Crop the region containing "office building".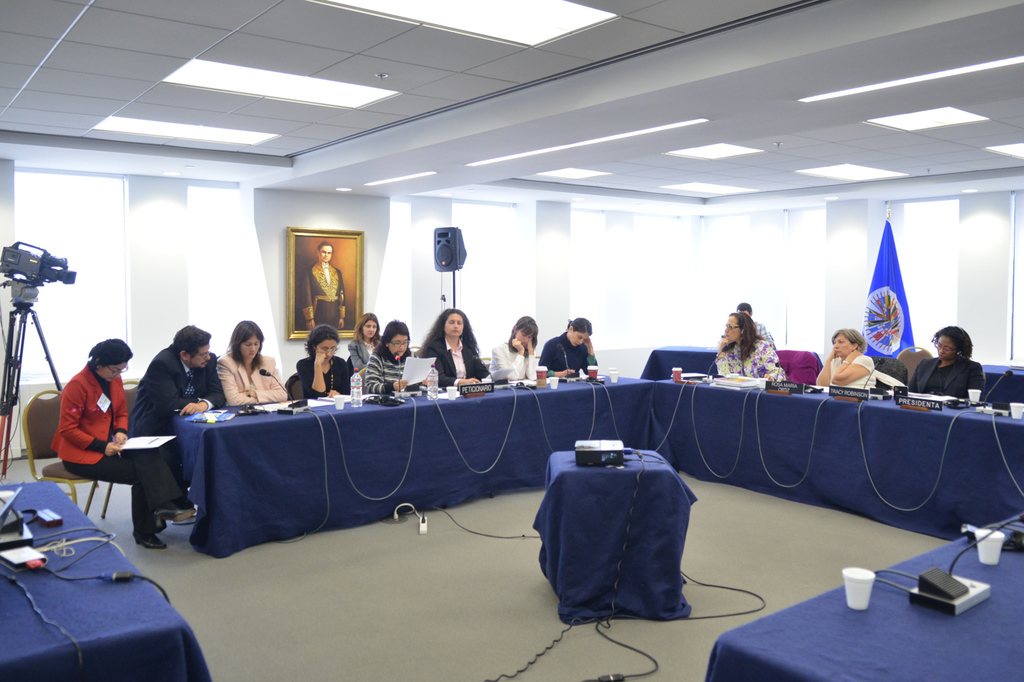
Crop region: 1, 0, 1023, 681.
